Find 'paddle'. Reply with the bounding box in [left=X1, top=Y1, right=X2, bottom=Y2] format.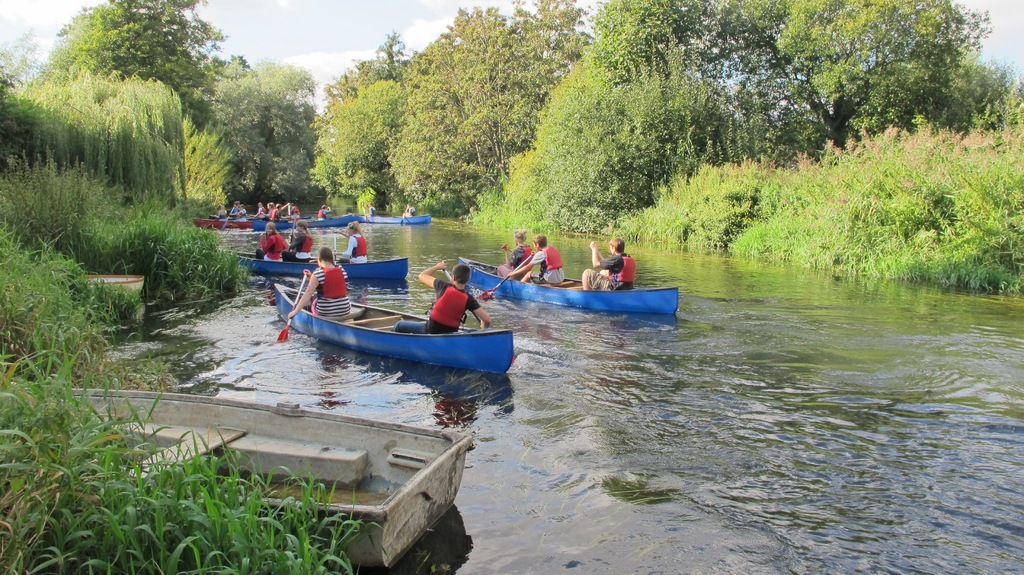
[left=364, top=207, right=370, bottom=222].
